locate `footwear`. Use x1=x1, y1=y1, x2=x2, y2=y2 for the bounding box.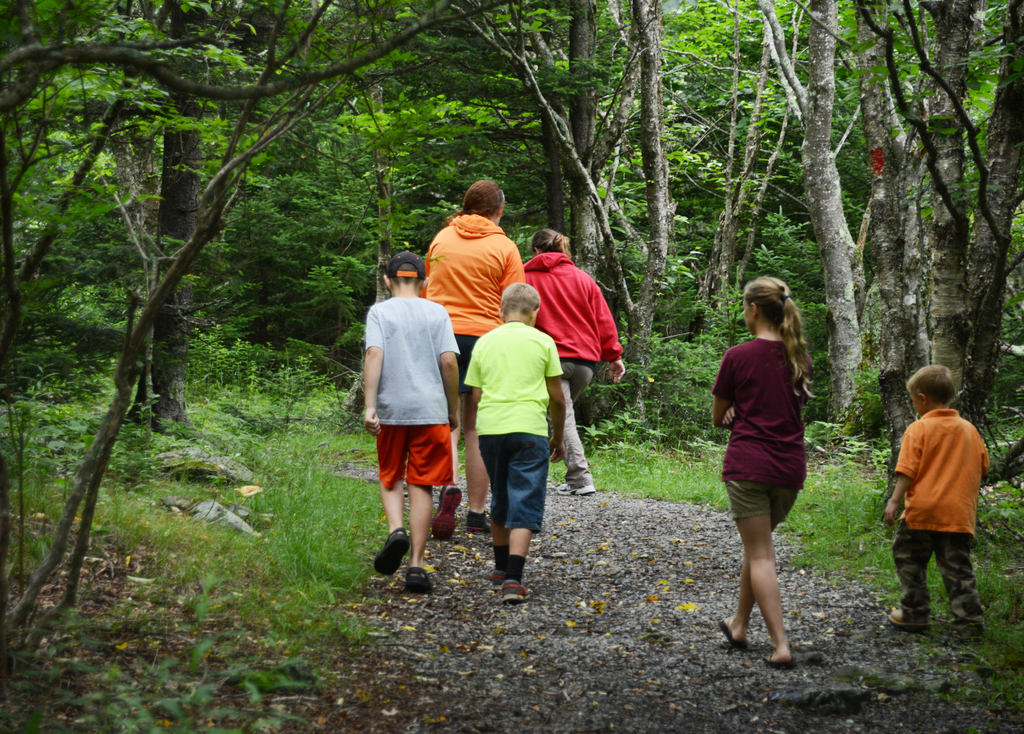
x1=492, y1=573, x2=503, y2=593.
